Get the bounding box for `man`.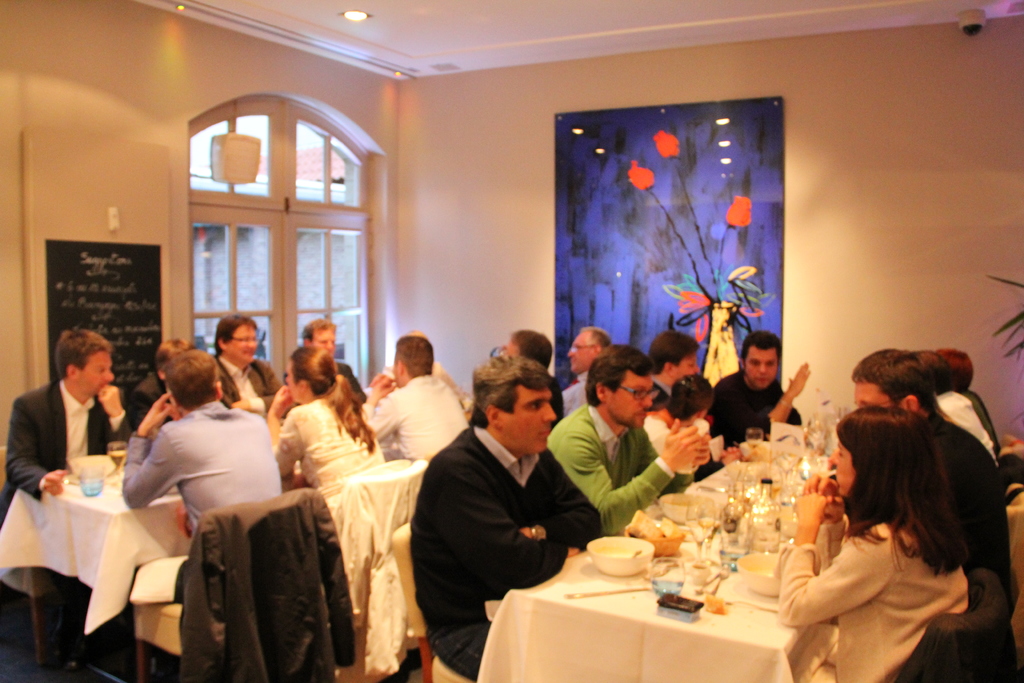
703,327,814,475.
